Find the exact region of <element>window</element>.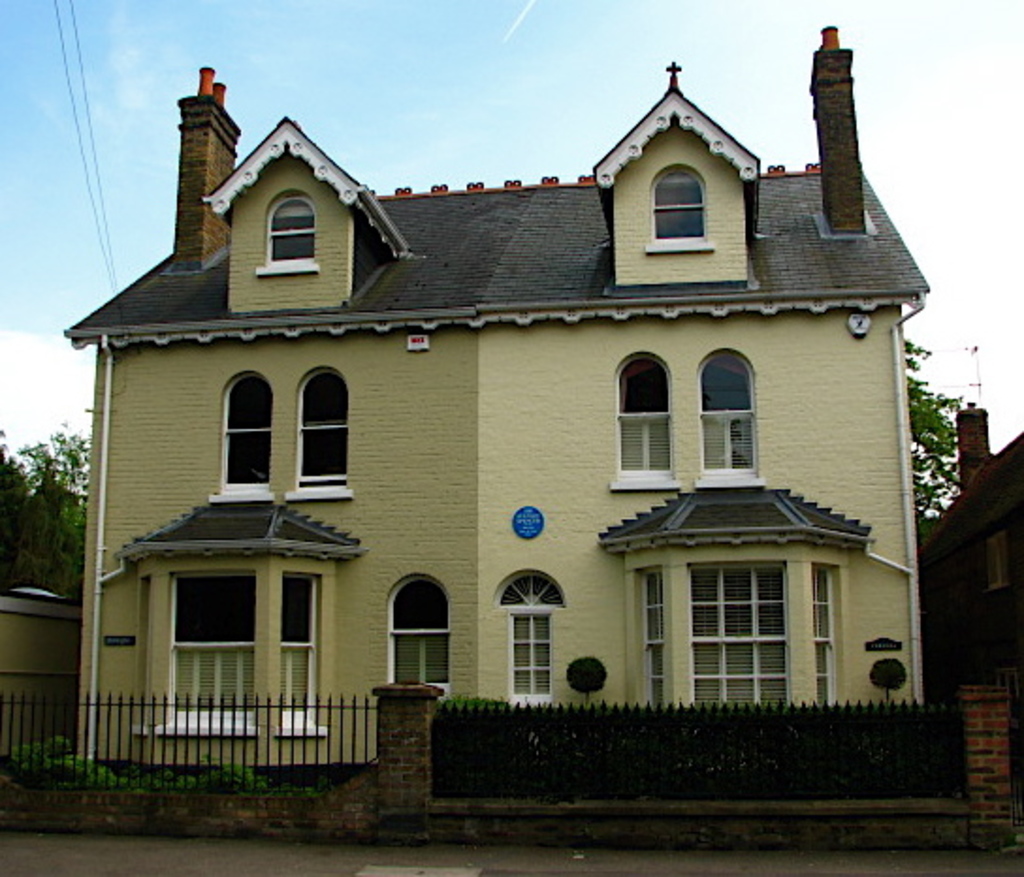
Exact region: x1=696, y1=343, x2=764, y2=487.
